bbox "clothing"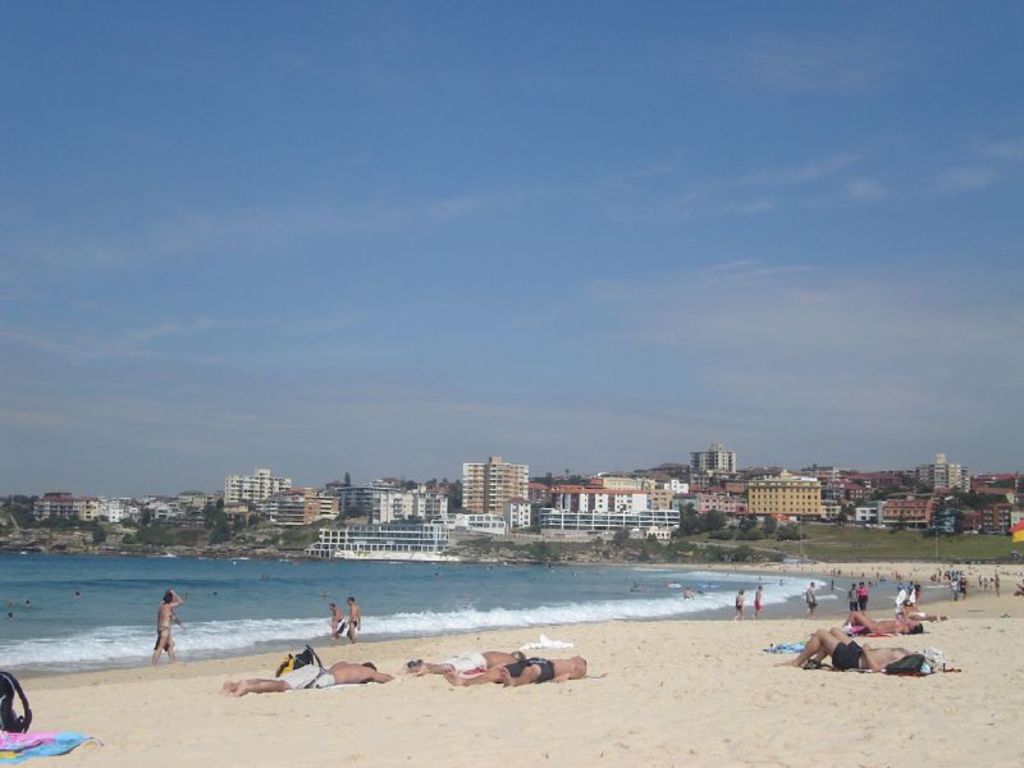
<bbox>443, 650, 486, 677</bbox>
